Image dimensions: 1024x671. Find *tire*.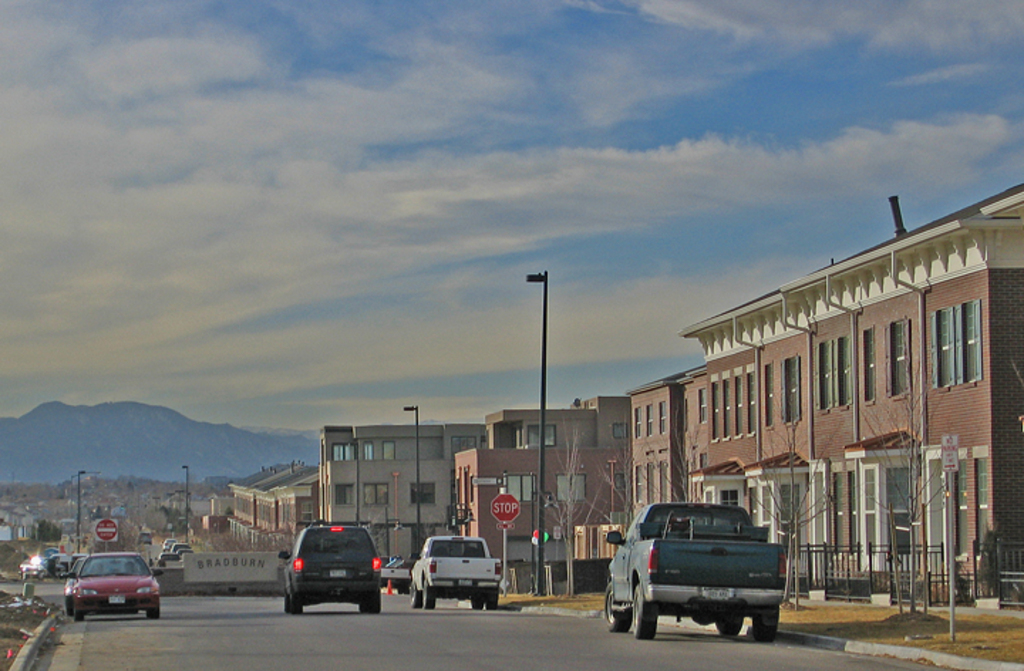
region(629, 586, 660, 640).
